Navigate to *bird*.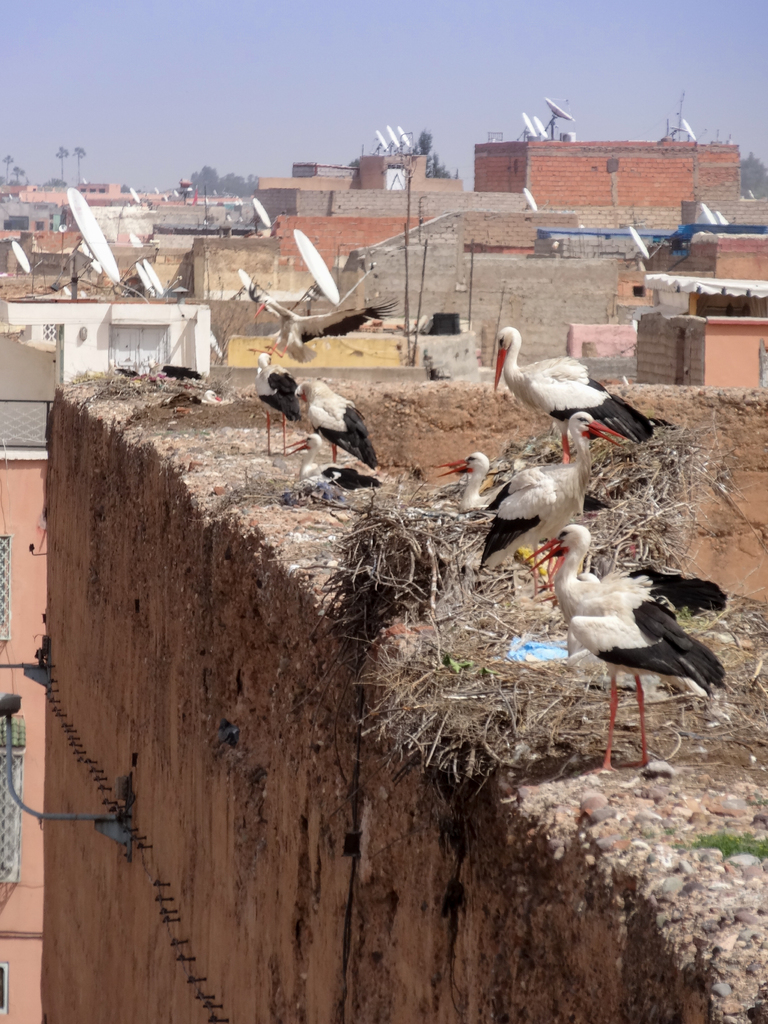
Navigation target: (x1=275, y1=424, x2=385, y2=505).
